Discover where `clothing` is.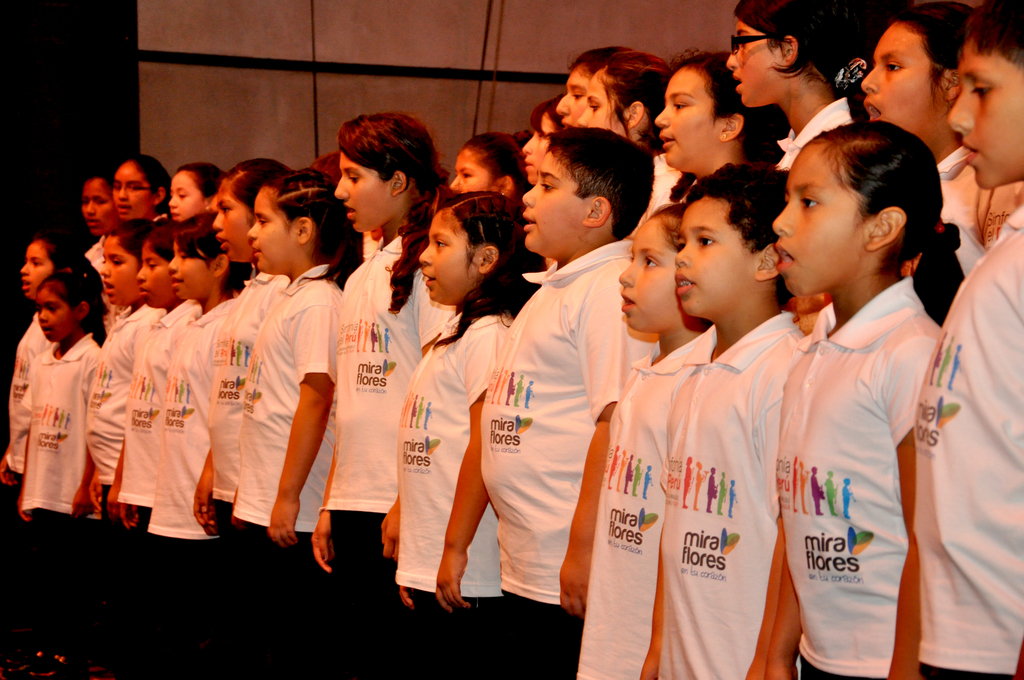
Discovered at <bbox>567, 312, 712, 679</bbox>.
